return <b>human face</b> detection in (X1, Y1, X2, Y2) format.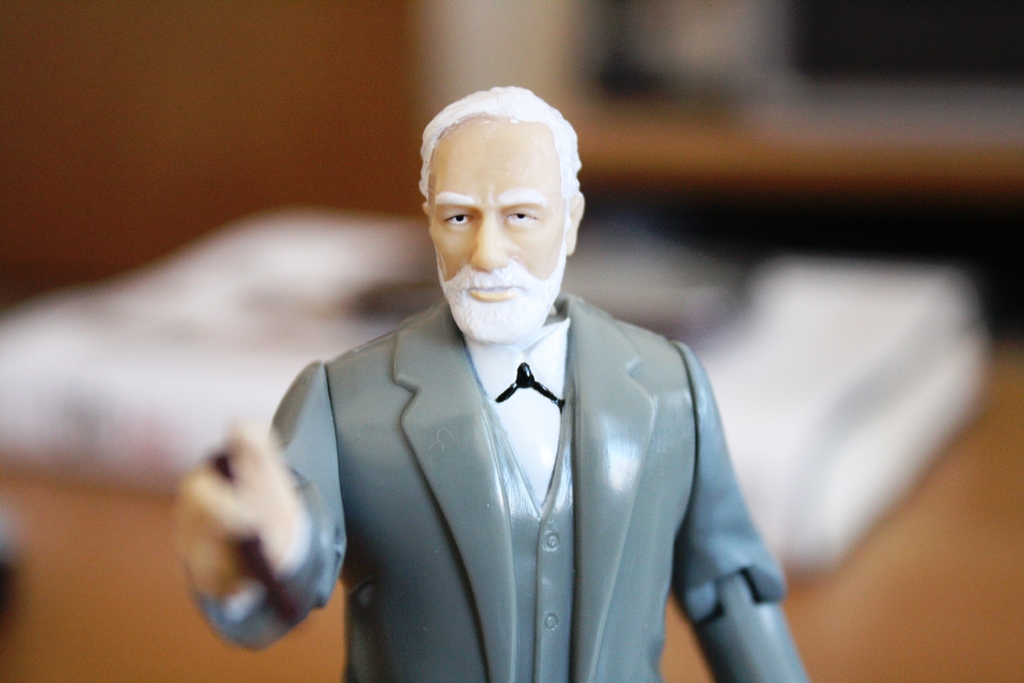
(424, 115, 566, 342).
